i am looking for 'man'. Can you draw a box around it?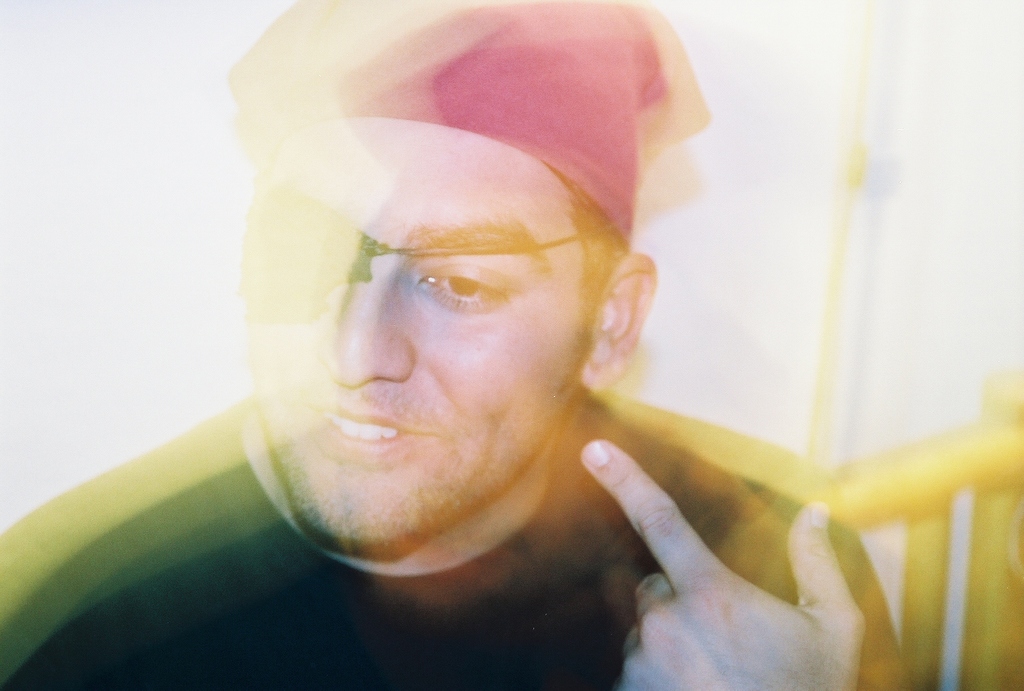
Sure, the bounding box is x1=0, y1=0, x2=928, y2=690.
